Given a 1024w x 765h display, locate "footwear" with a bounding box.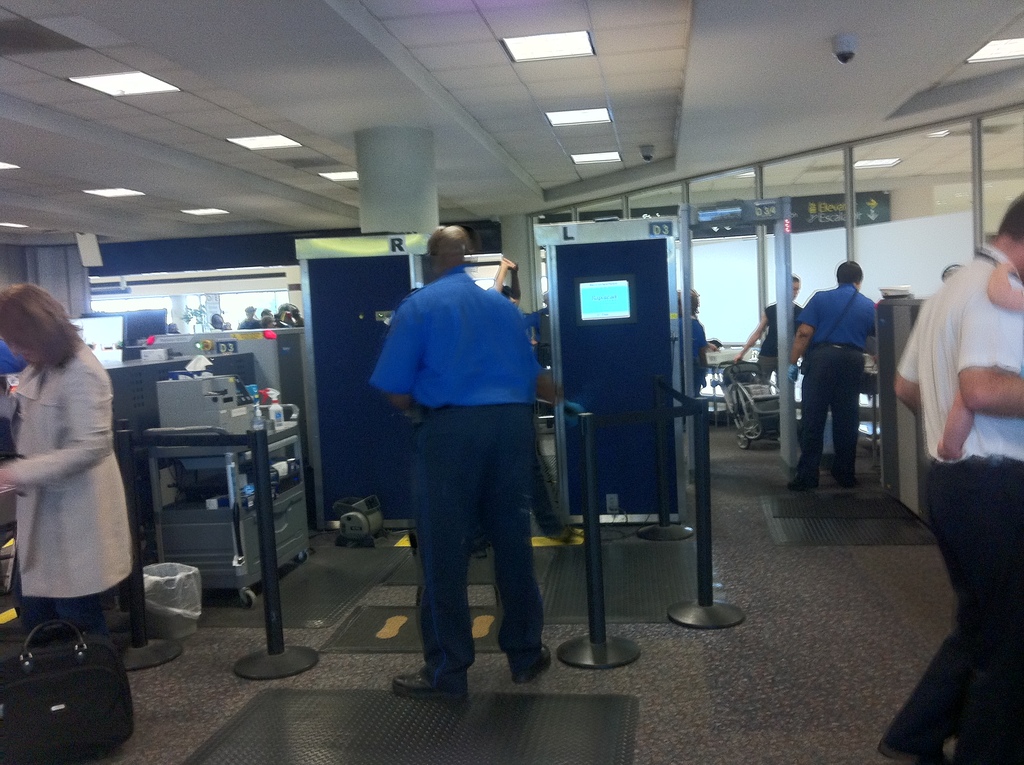
Located: (787, 474, 817, 492).
